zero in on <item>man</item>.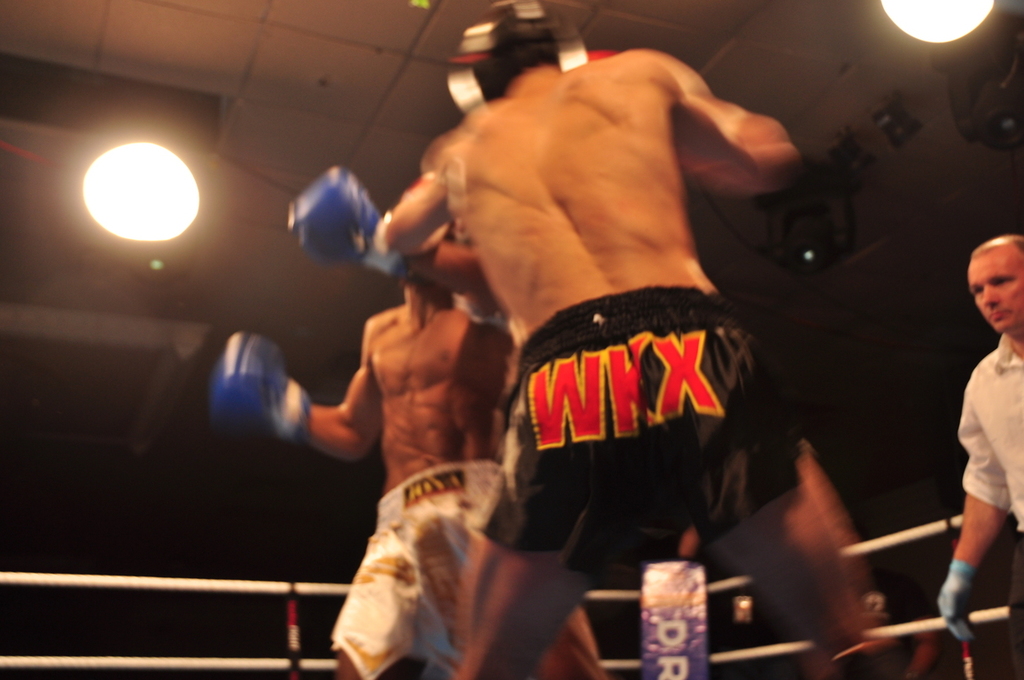
Zeroed in: locate(215, 155, 620, 679).
